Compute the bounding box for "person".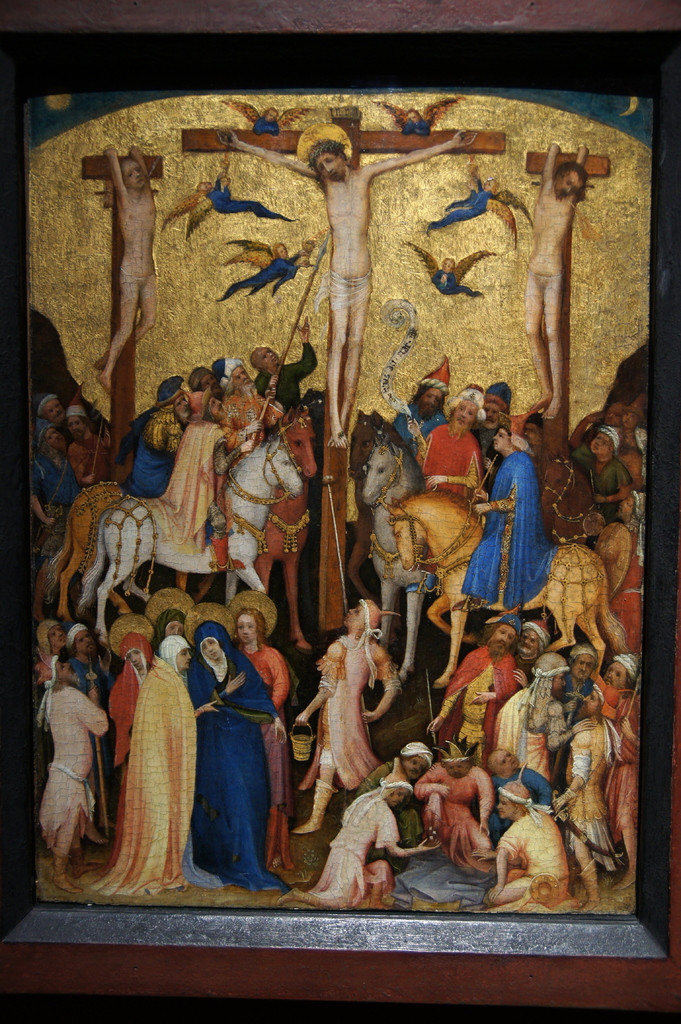
BBox(303, 598, 397, 832).
